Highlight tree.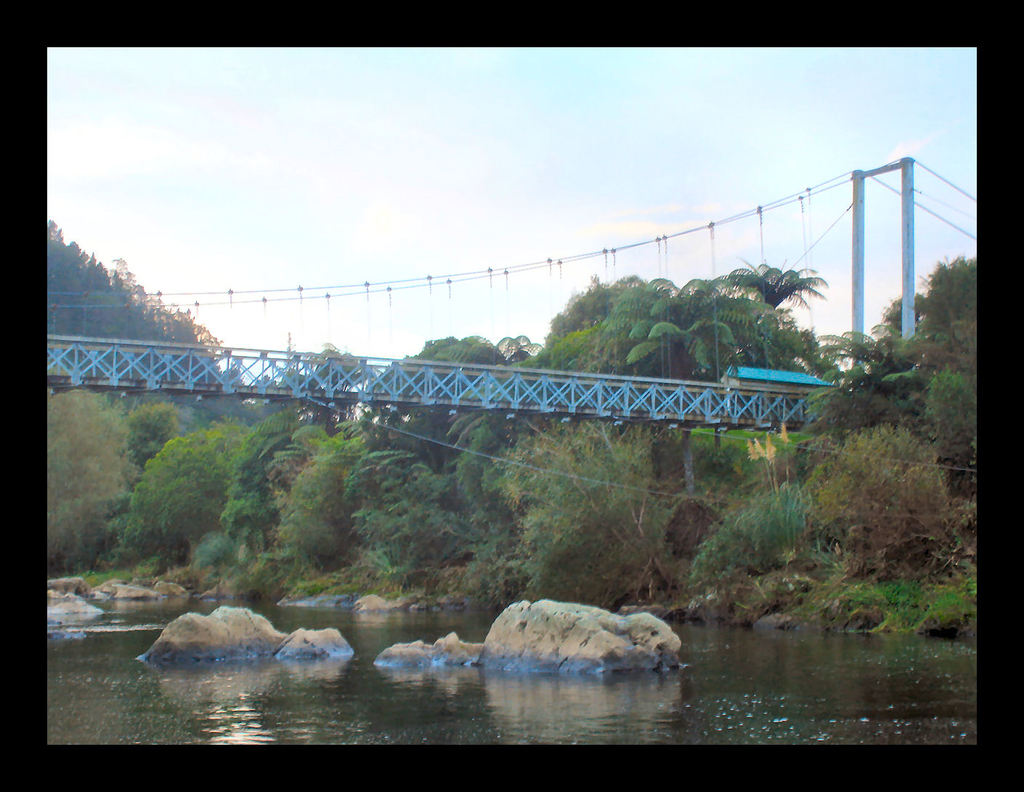
Highlighted region: select_region(112, 387, 191, 456).
